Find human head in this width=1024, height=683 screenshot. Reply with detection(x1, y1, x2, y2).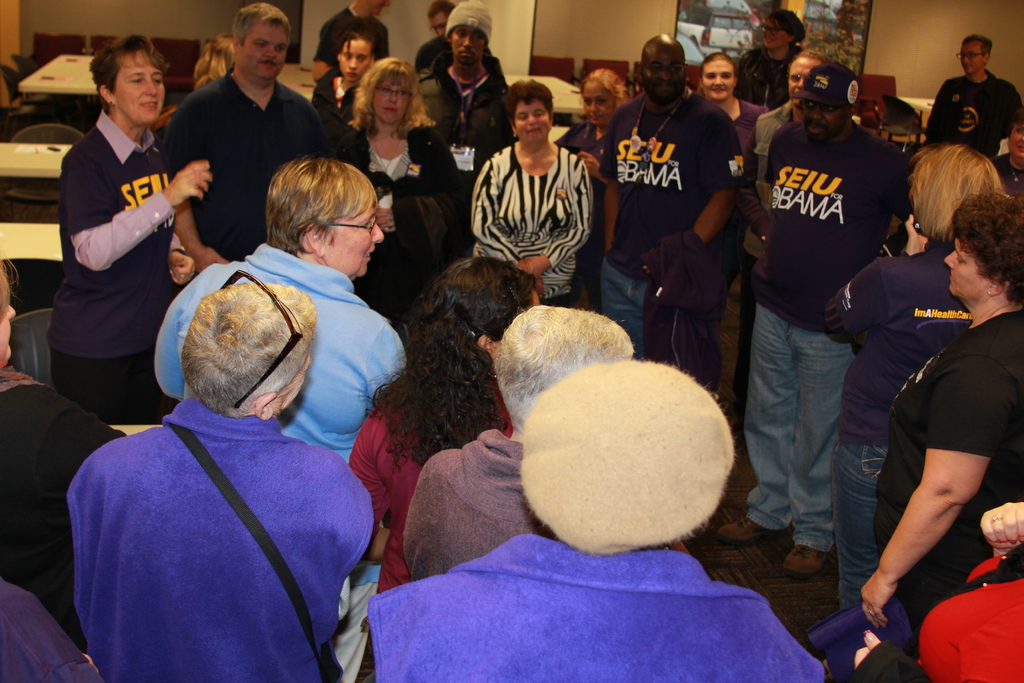
detection(762, 9, 806, 50).
